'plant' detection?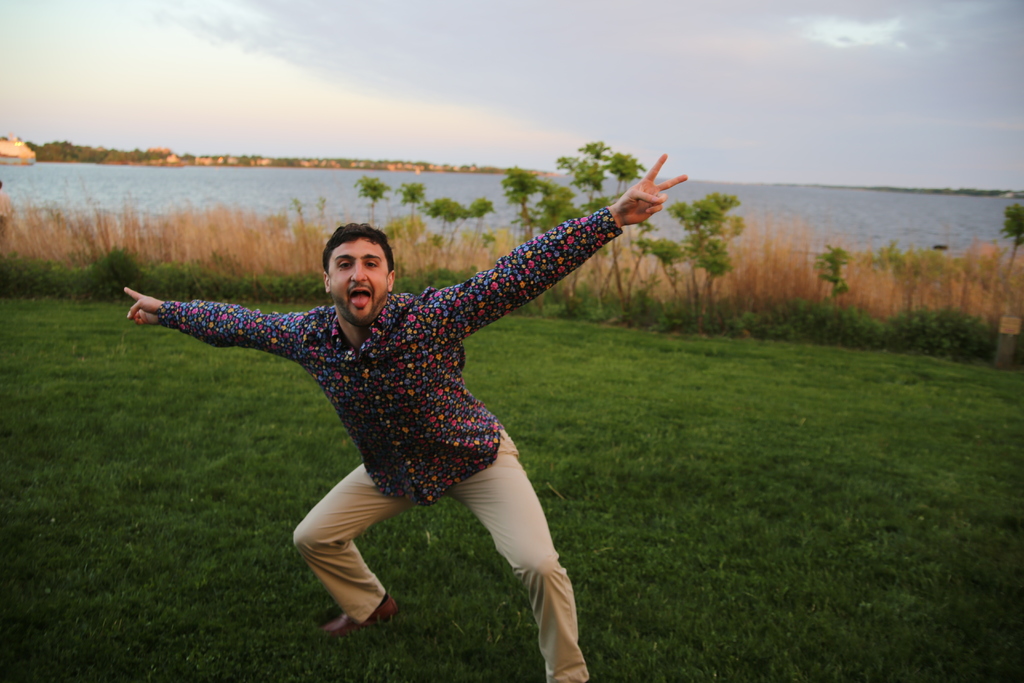
bbox=[494, 288, 724, 338]
